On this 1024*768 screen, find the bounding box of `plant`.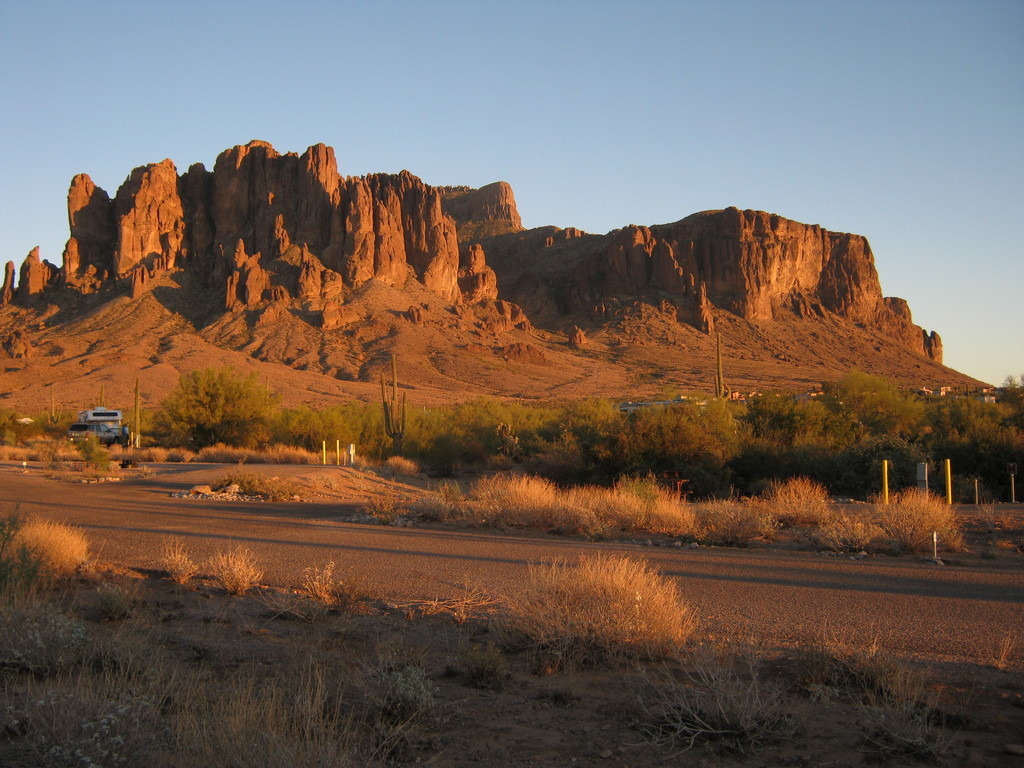
Bounding box: [x1=304, y1=573, x2=334, y2=618].
